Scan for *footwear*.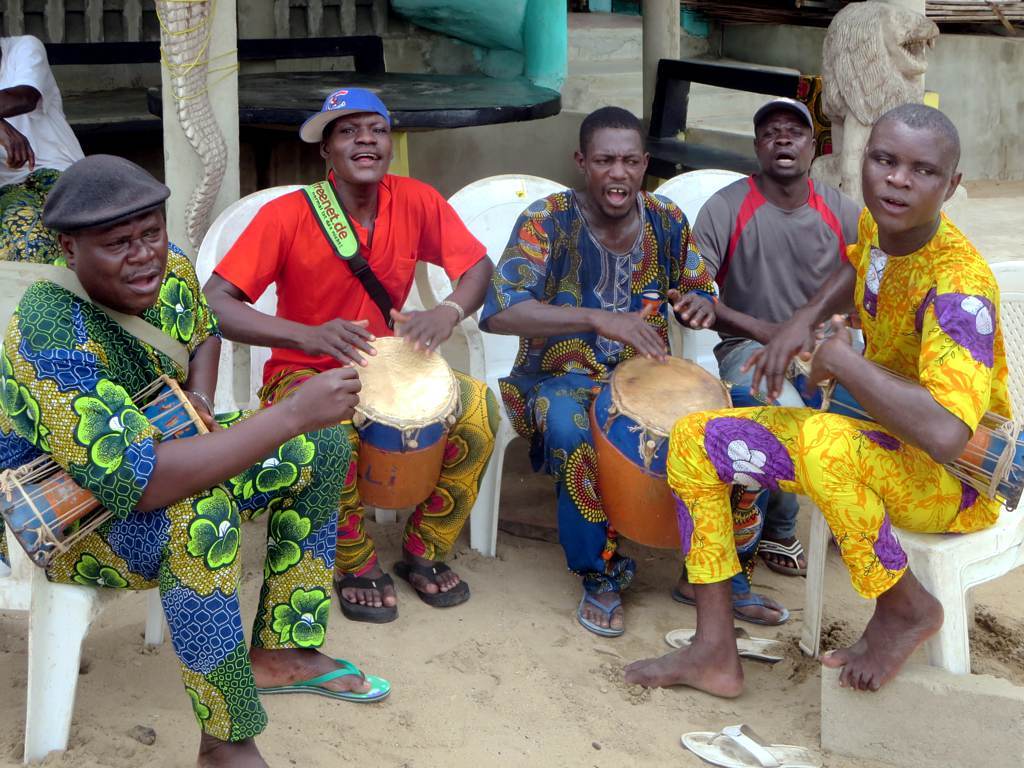
Scan result: {"left": 338, "top": 568, "right": 406, "bottom": 626}.
